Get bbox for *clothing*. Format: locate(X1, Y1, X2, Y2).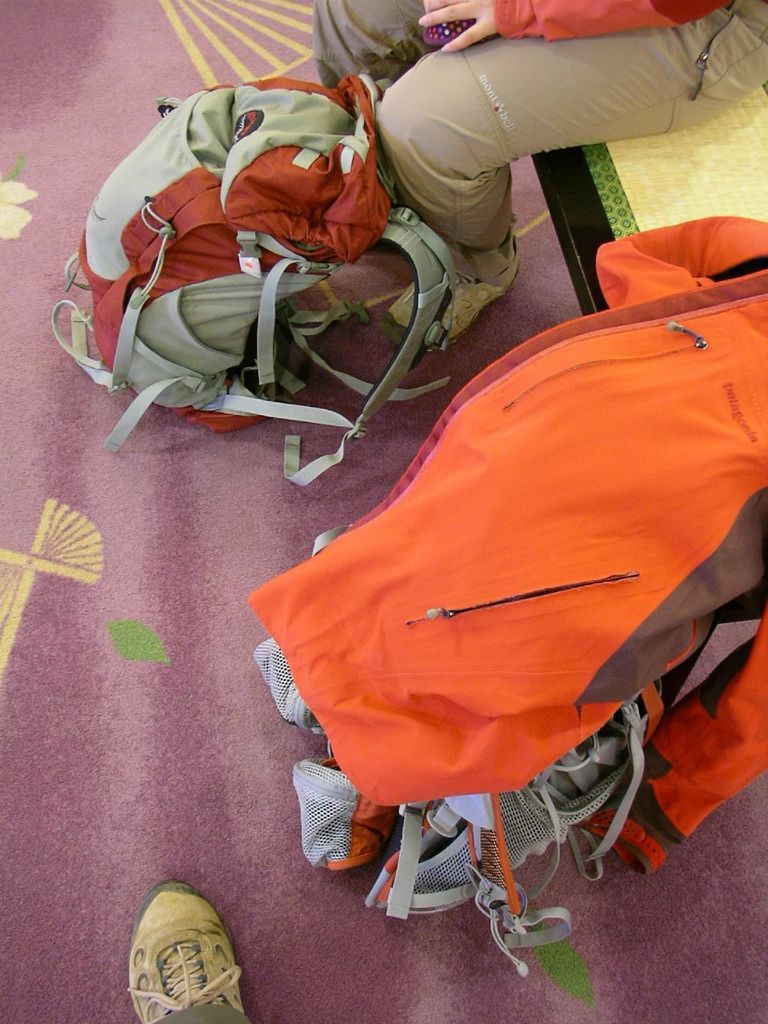
locate(318, 4, 767, 278).
